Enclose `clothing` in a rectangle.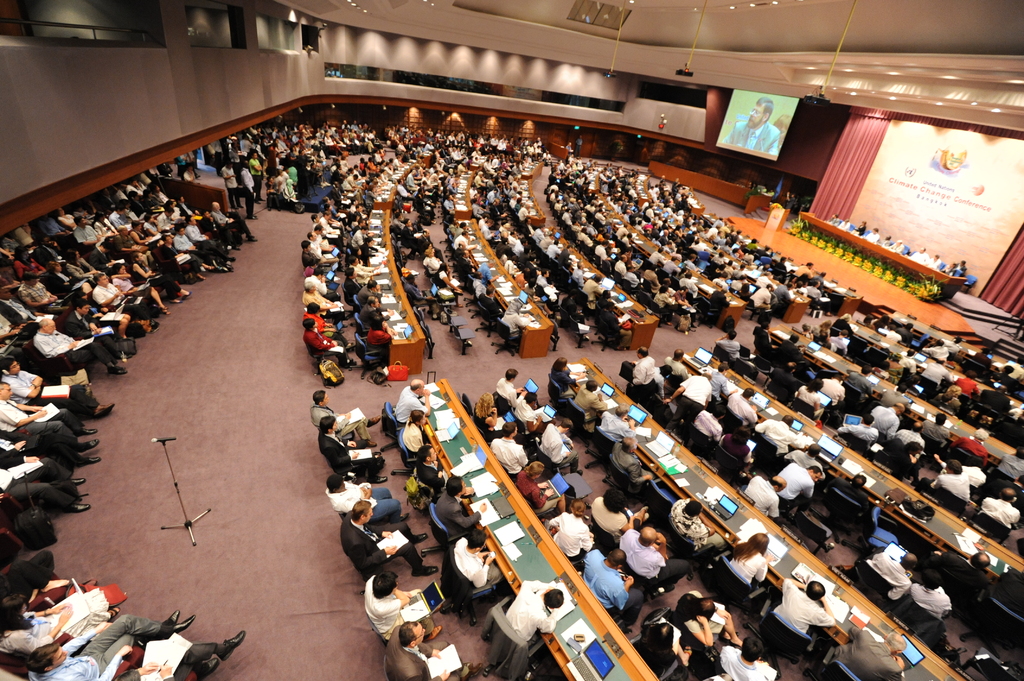
bbox=[733, 538, 765, 588].
